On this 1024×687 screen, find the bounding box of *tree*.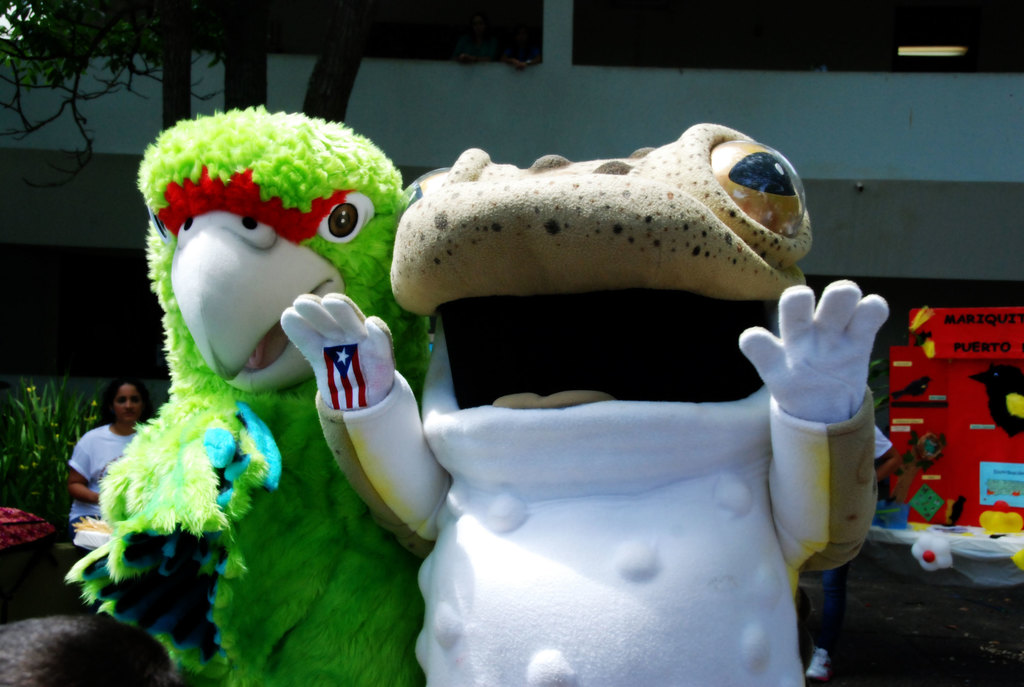
Bounding box: 0,0,375,130.
